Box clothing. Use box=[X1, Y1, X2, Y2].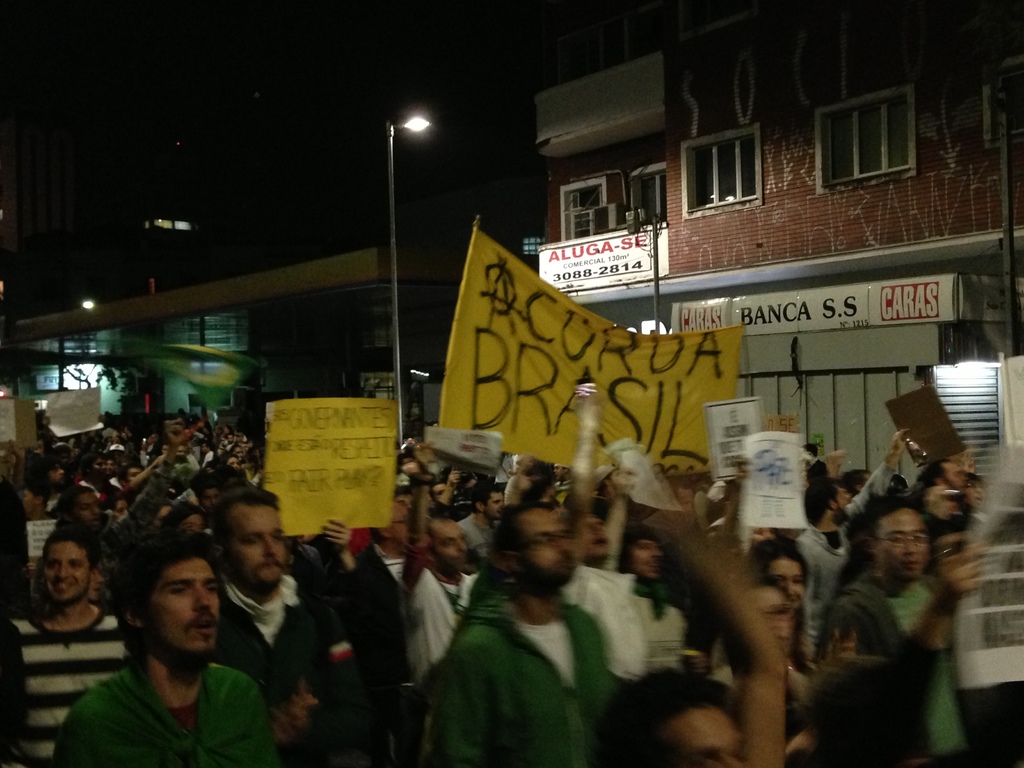
box=[406, 541, 634, 767].
